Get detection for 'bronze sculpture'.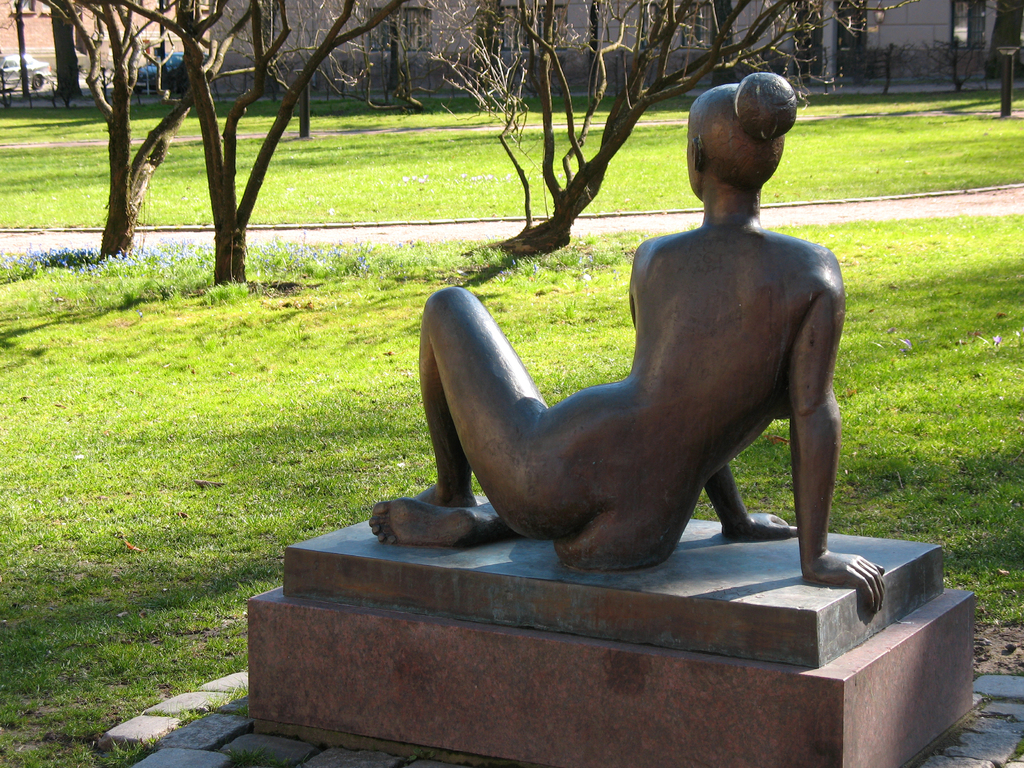
Detection: <bbox>434, 93, 868, 599</bbox>.
